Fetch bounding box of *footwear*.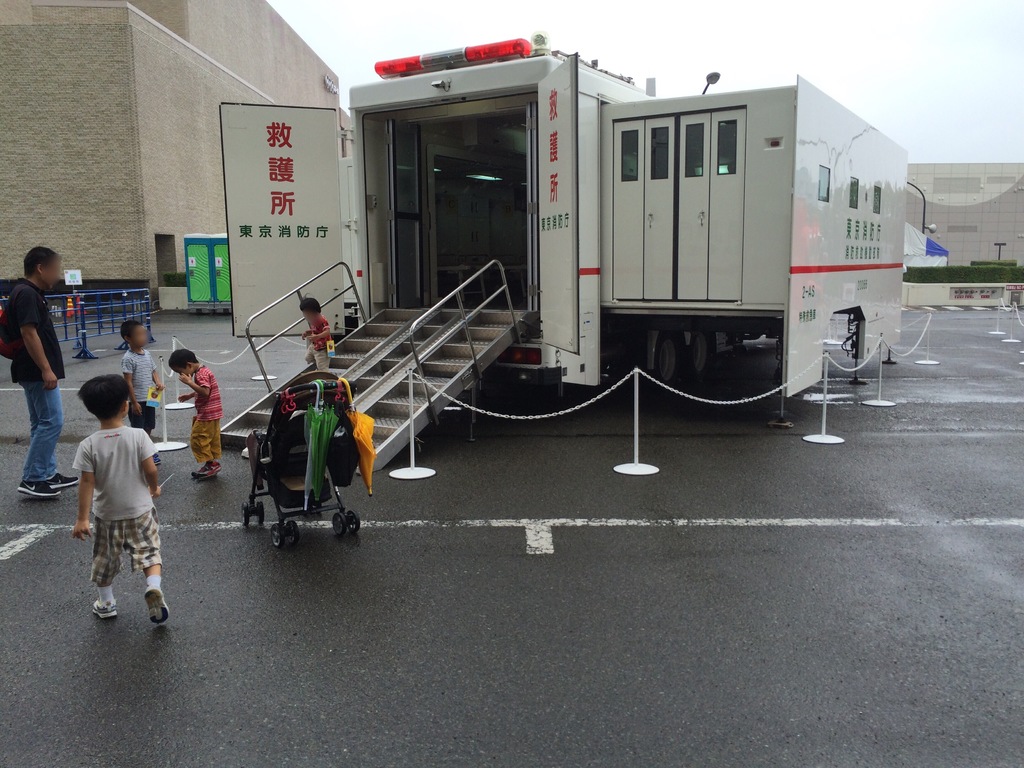
Bbox: x1=89, y1=598, x2=114, y2=618.
